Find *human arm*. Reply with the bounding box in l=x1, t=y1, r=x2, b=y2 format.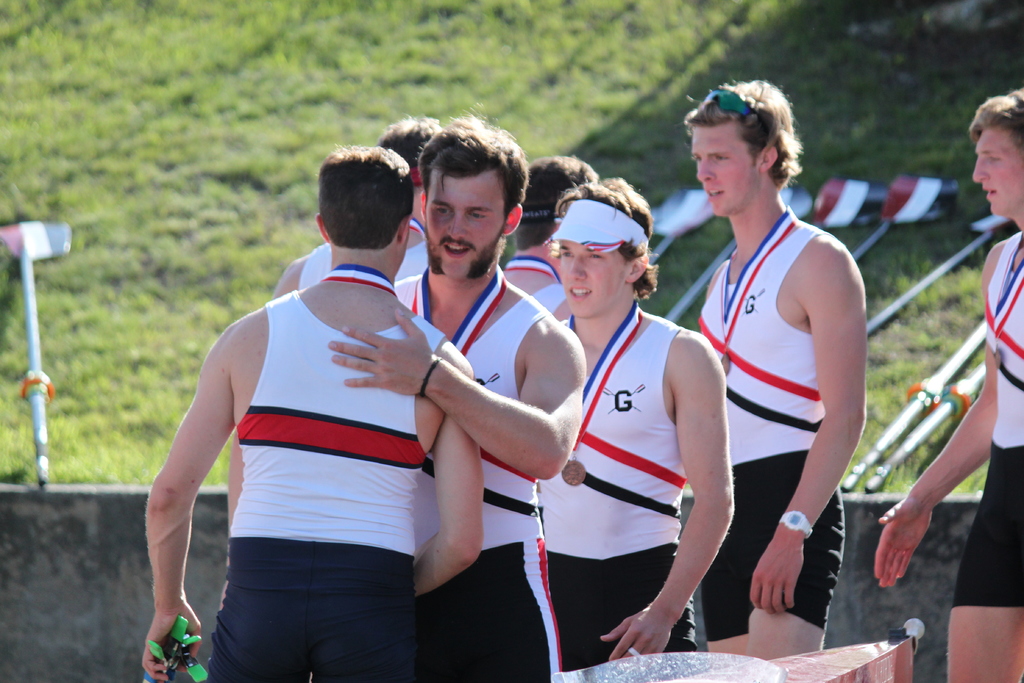
l=324, t=290, r=588, b=486.
